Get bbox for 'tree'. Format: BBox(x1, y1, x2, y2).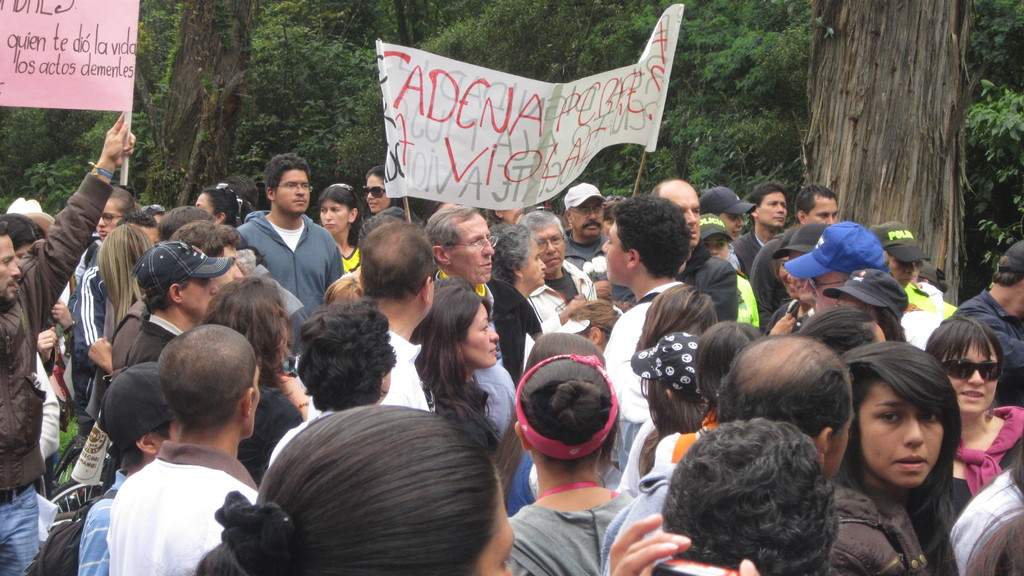
BBox(767, 0, 1019, 252).
